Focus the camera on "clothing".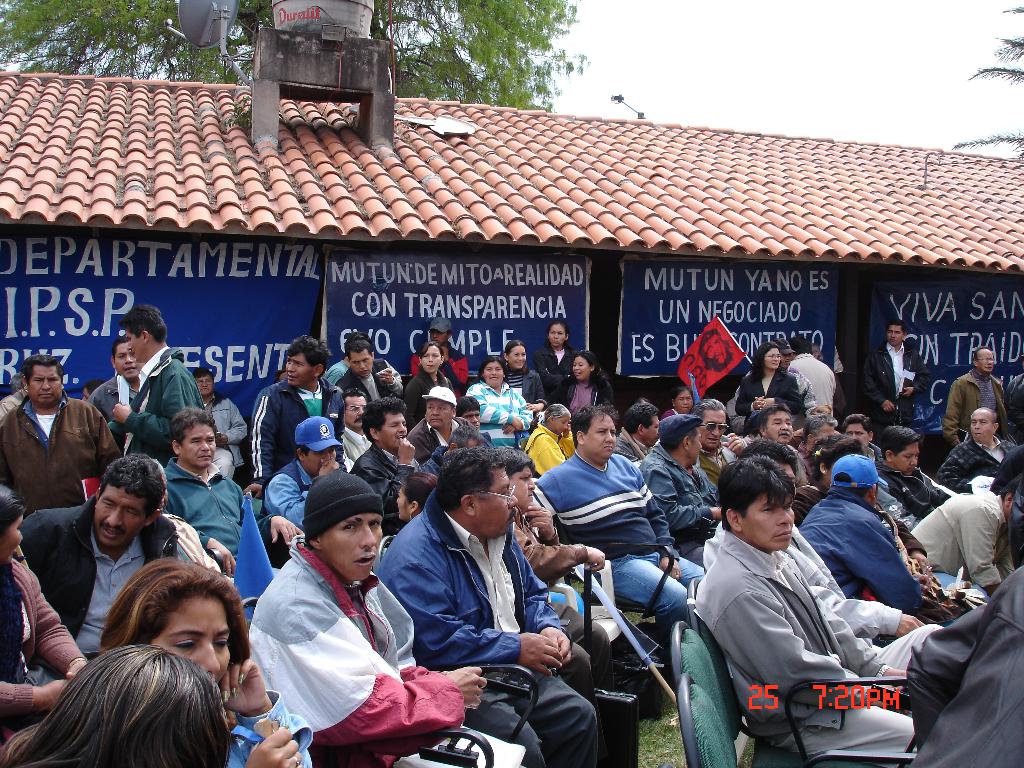
Focus region: 862, 340, 933, 424.
